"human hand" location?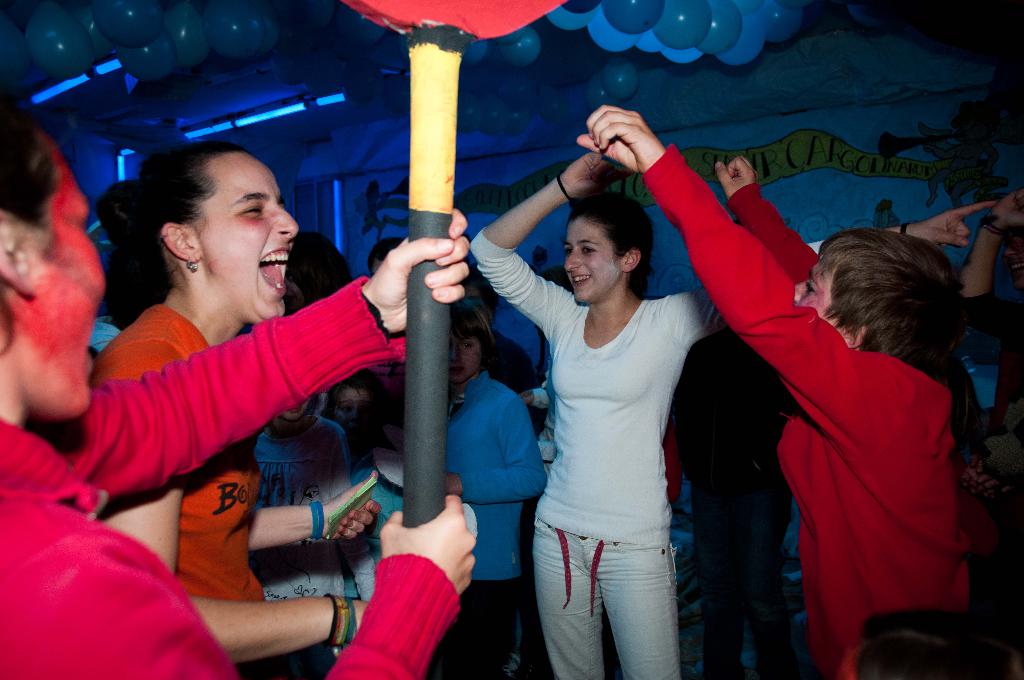
region(560, 151, 634, 197)
